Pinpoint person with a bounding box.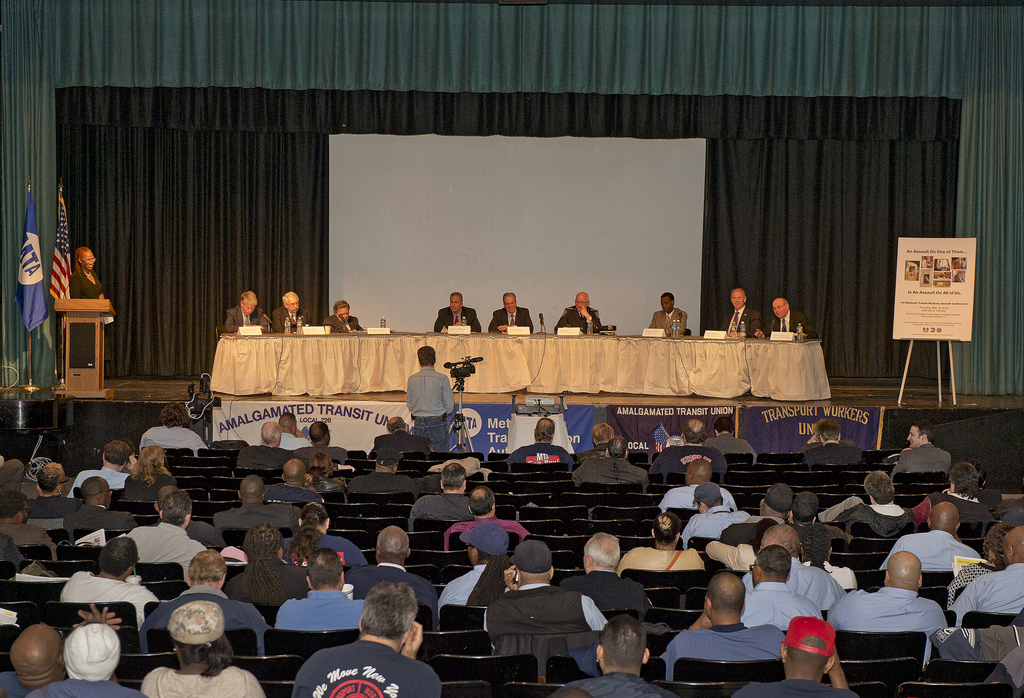
<bbox>142, 549, 260, 628</bbox>.
